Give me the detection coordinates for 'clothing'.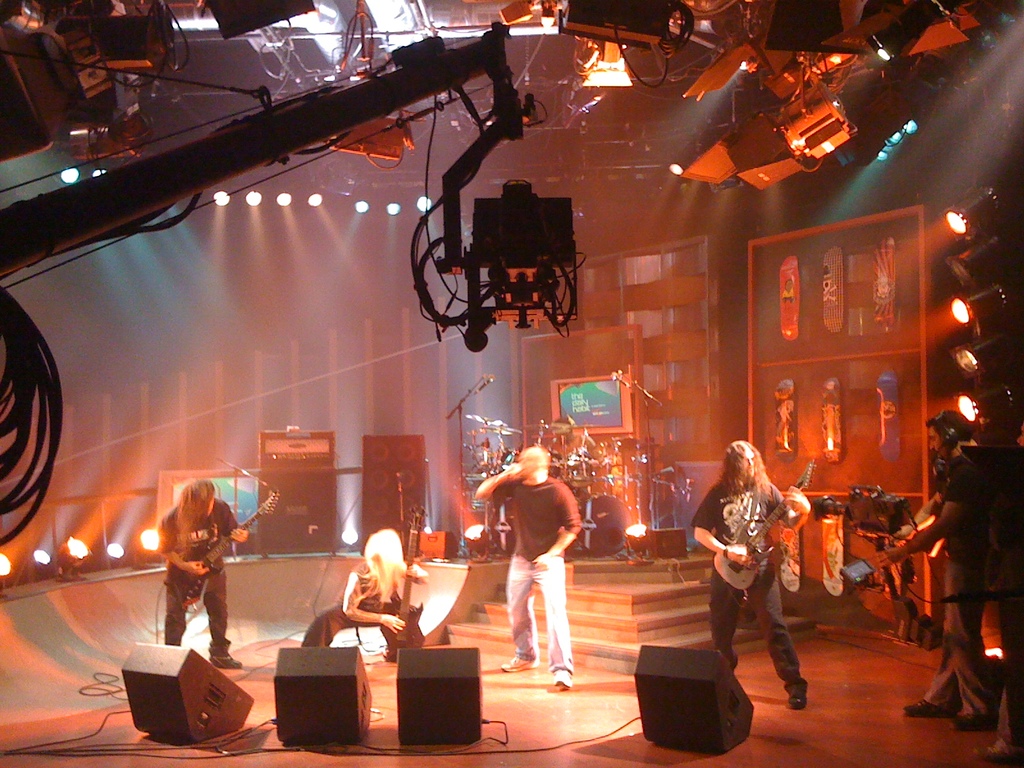
select_region(692, 487, 805, 700).
